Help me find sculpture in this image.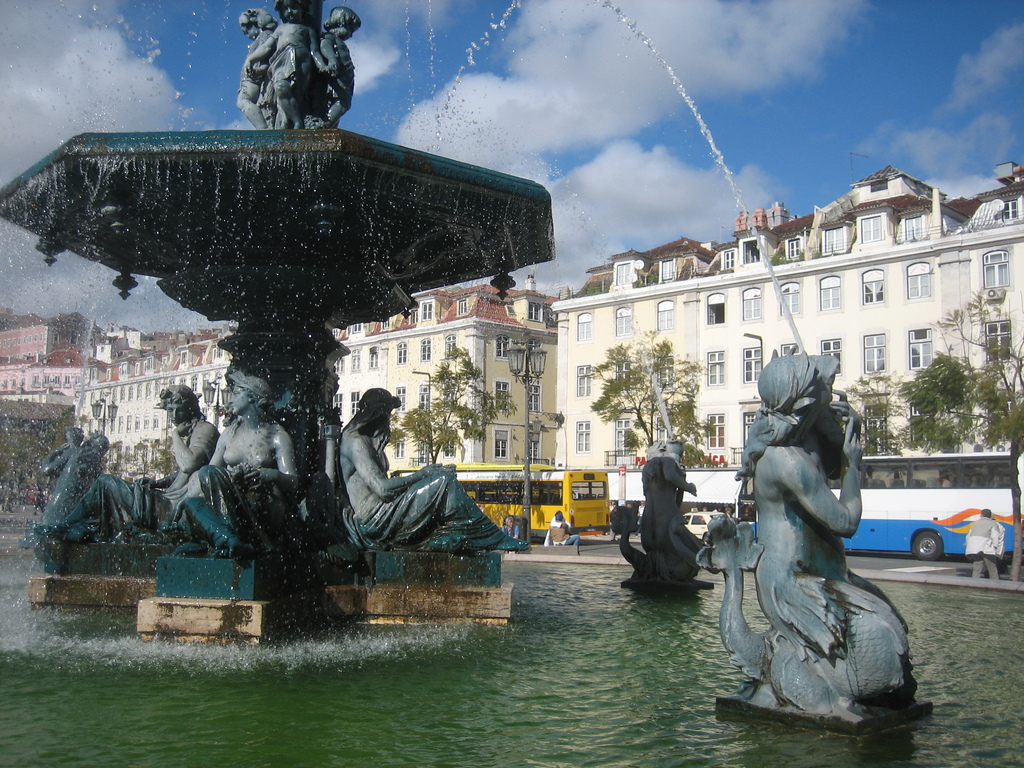
Found it: 52 388 202 543.
